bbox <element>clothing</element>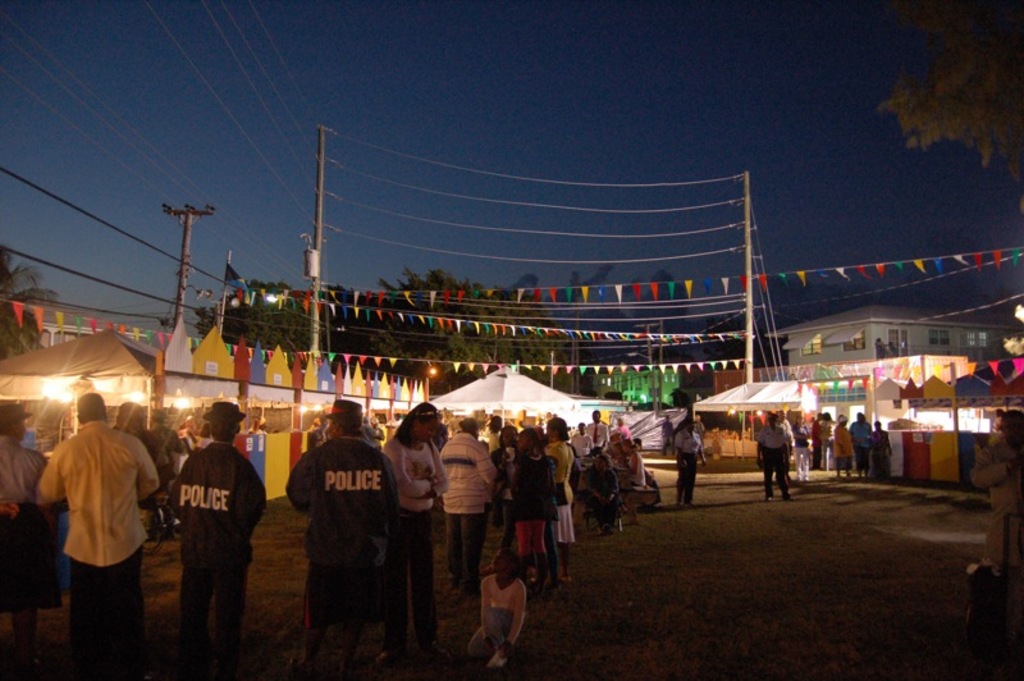
<bbox>804, 416, 831, 465</bbox>
